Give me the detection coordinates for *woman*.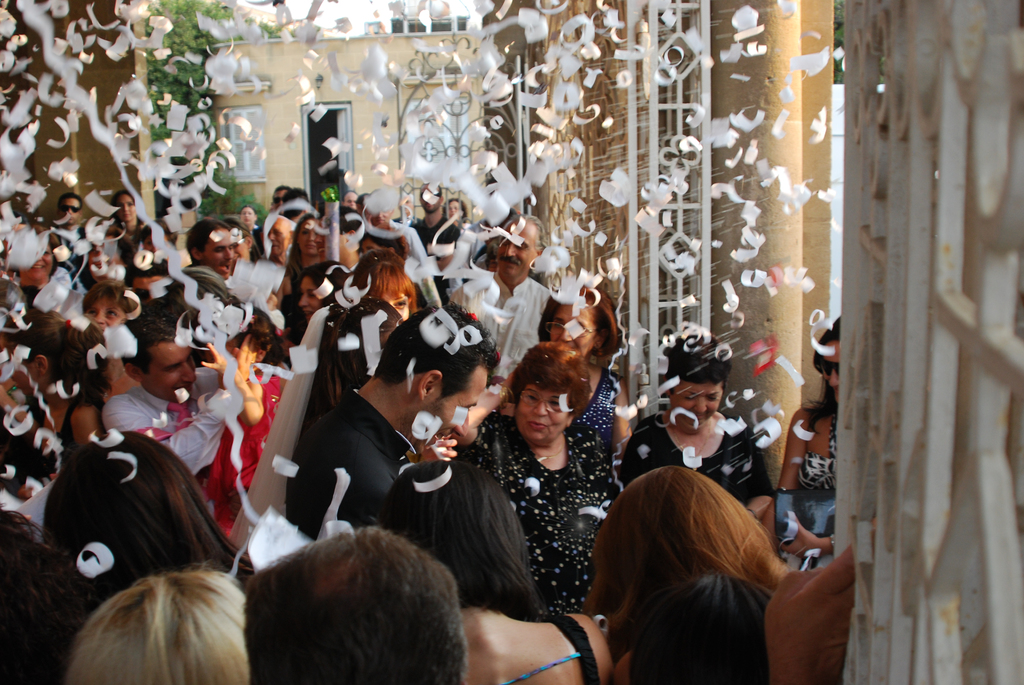
6 308 113 484.
